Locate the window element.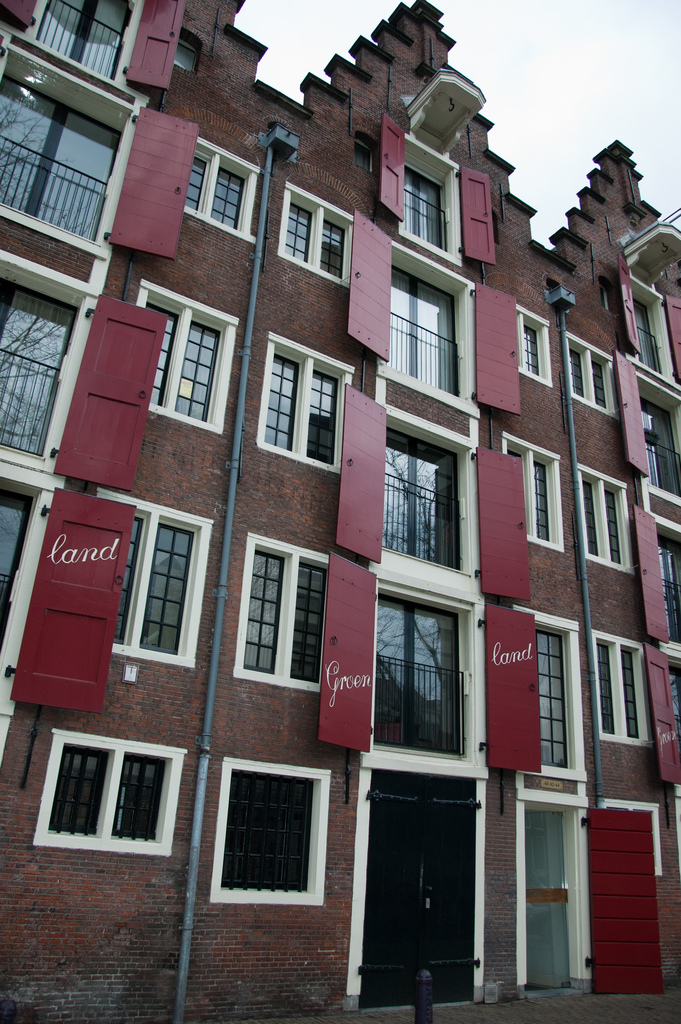
Element bbox: BBox(397, 176, 455, 267).
